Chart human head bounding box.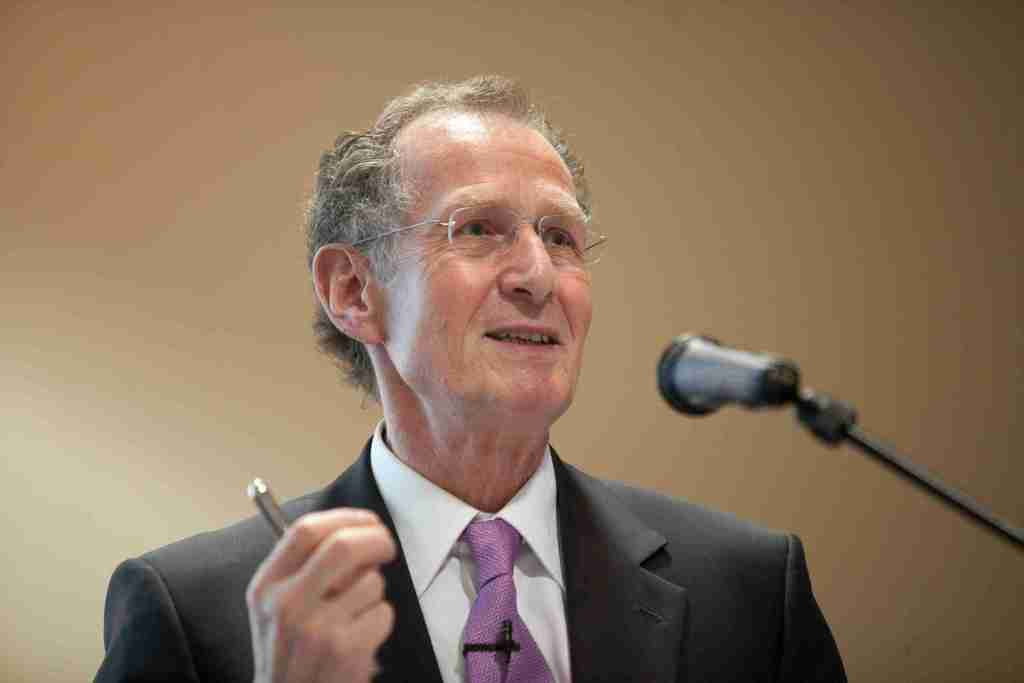
Charted: rect(320, 78, 611, 427).
